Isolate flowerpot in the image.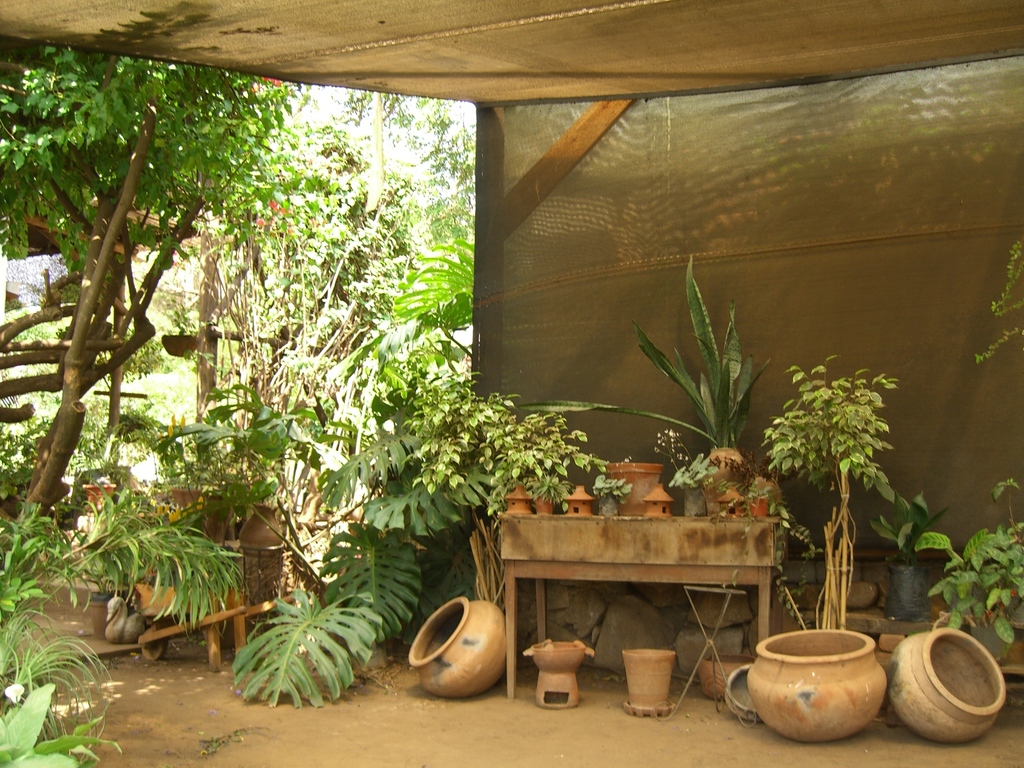
Isolated region: 697/650/756/694.
